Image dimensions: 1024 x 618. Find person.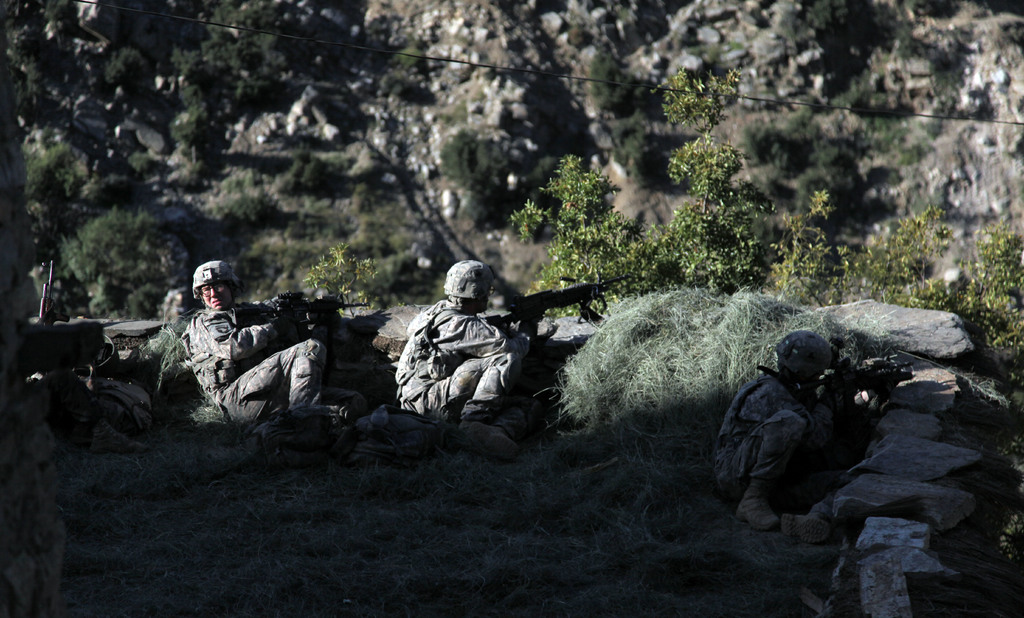
172 263 338 415.
